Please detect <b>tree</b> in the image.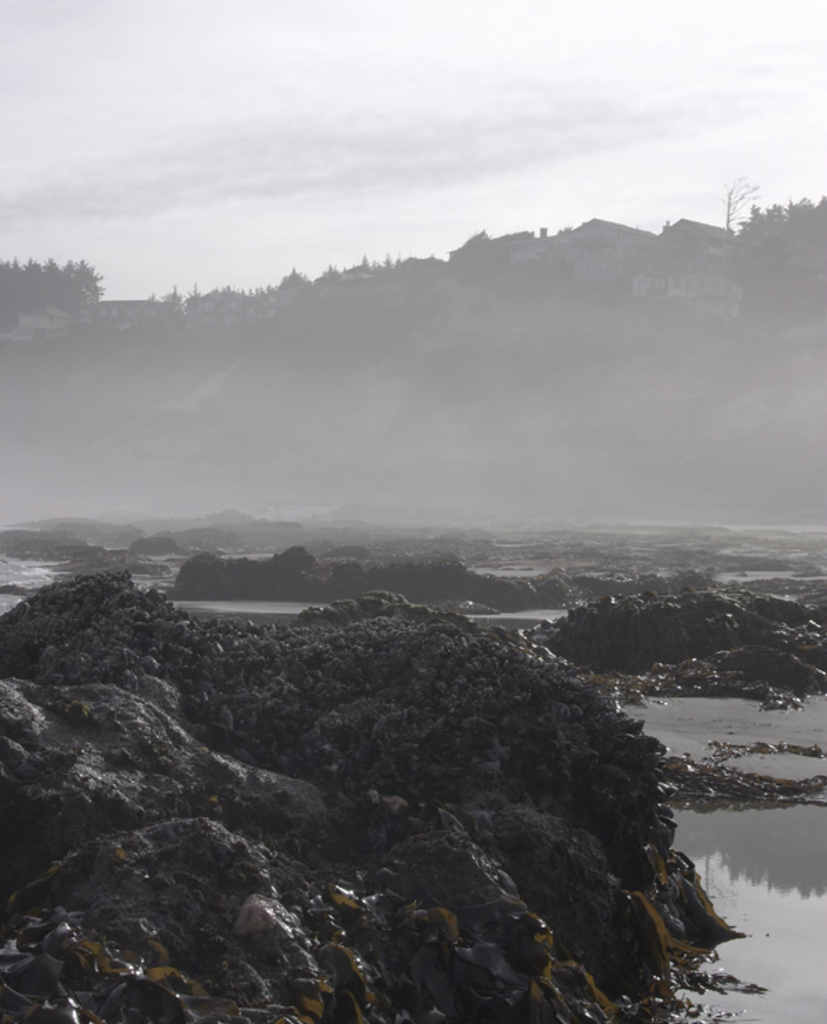
[x1=0, y1=258, x2=108, y2=332].
